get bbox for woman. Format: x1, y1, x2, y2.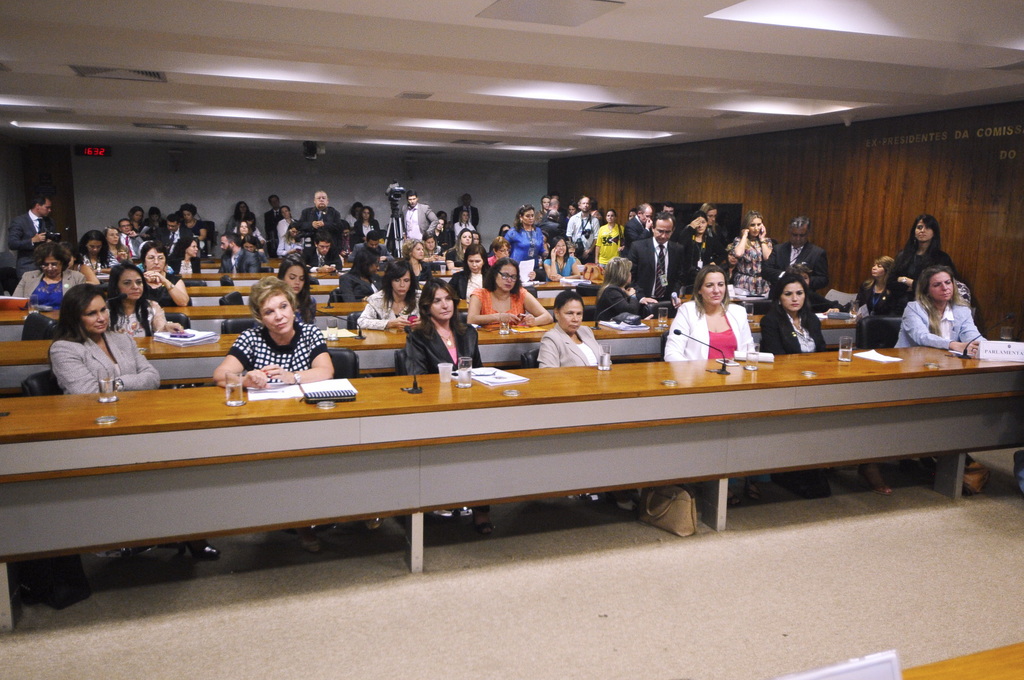
593, 211, 630, 270.
